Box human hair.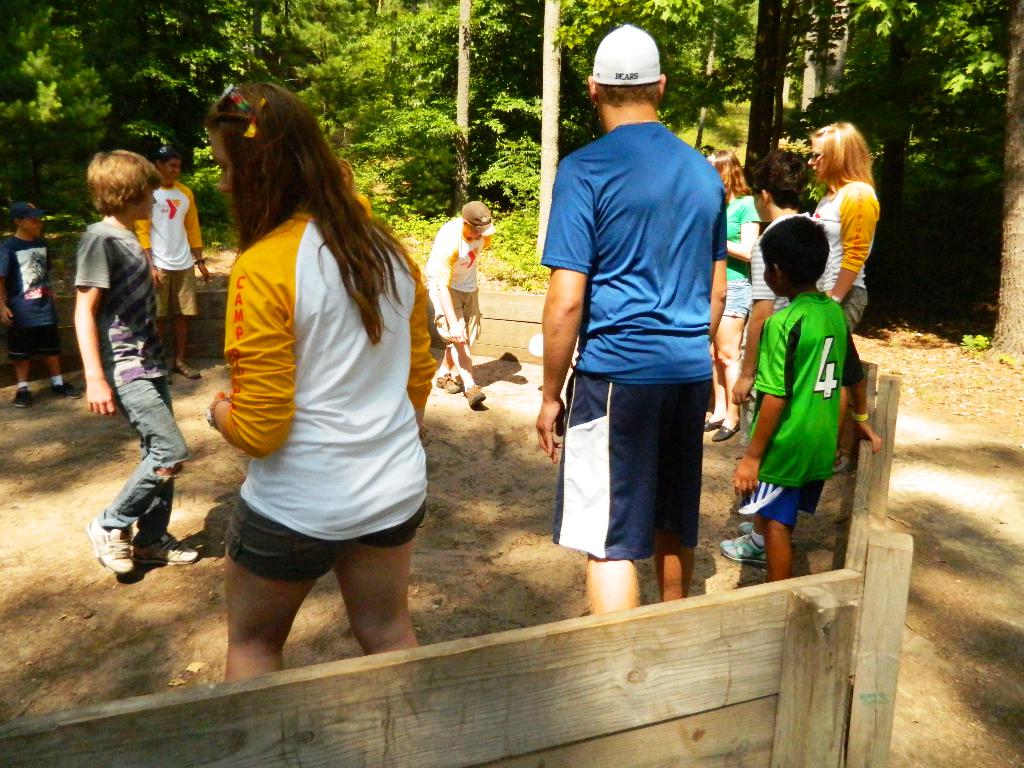
rect(86, 150, 164, 214).
